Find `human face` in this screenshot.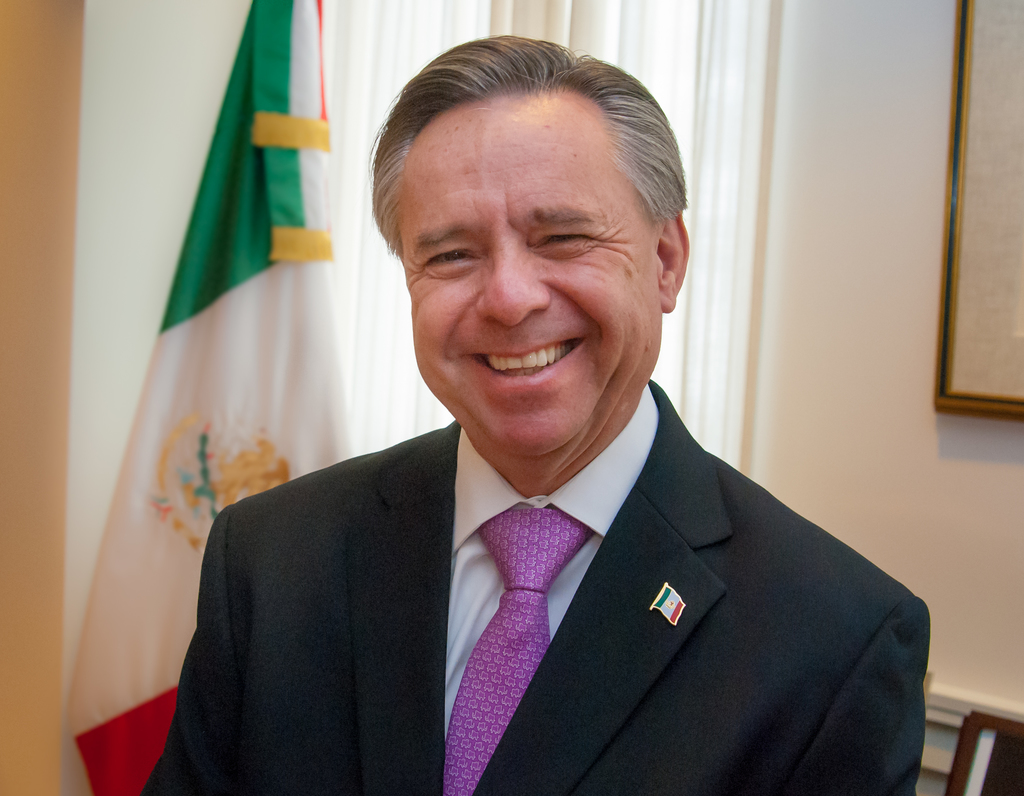
The bounding box for `human face` is l=399, t=97, r=657, b=459.
